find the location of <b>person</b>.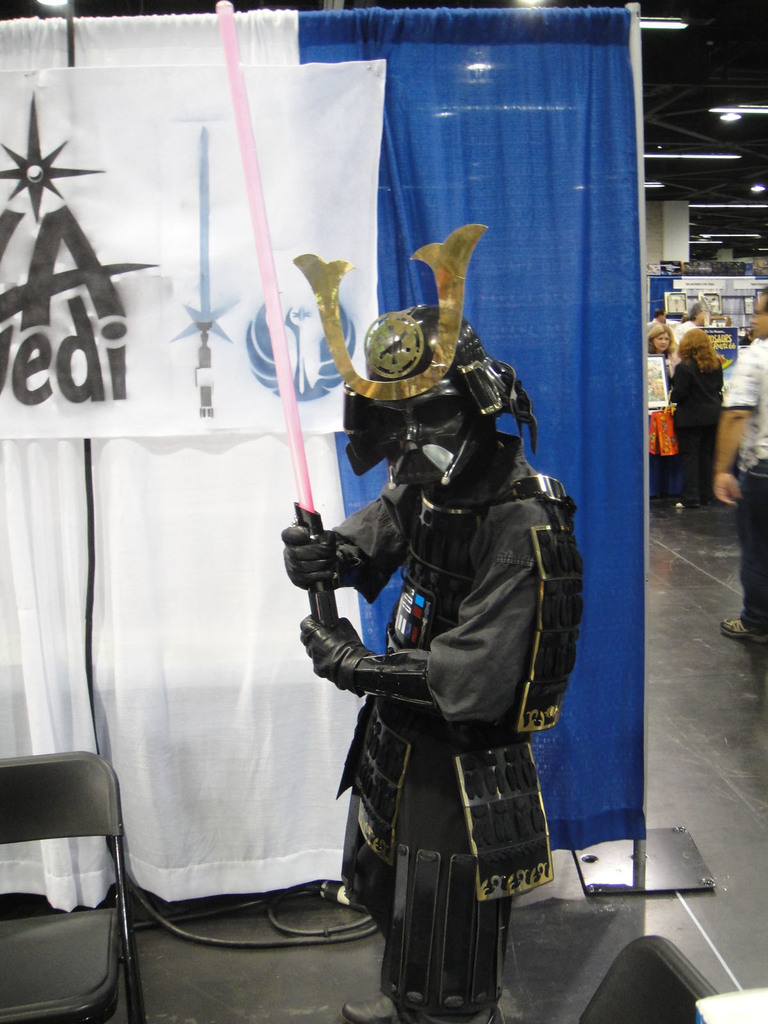
Location: crop(665, 324, 728, 508).
